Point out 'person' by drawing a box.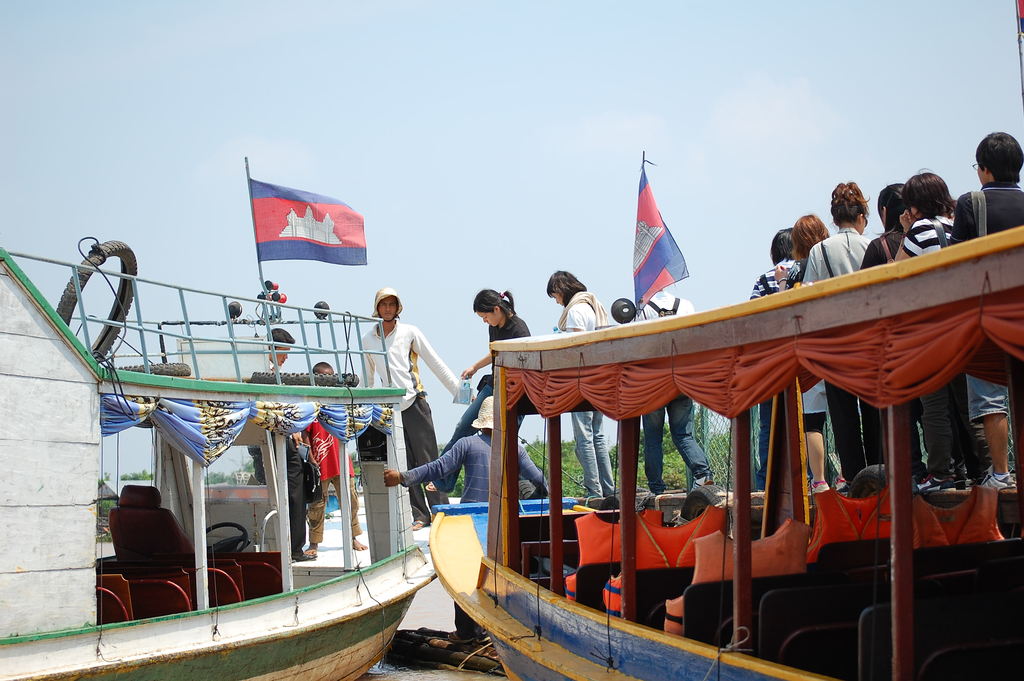
{"x1": 430, "y1": 286, "x2": 532, "y2": 494}.
